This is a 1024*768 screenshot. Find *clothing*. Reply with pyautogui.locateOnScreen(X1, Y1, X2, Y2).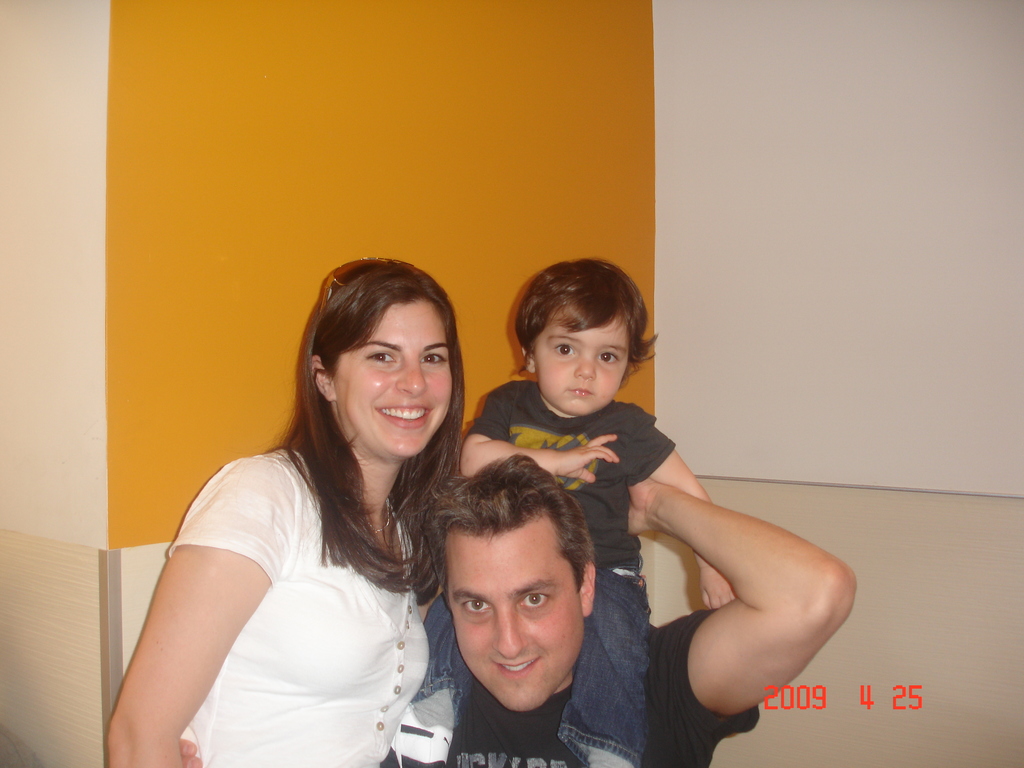
pyautogui.locateOnScreen(380, 606, 761, 767).
